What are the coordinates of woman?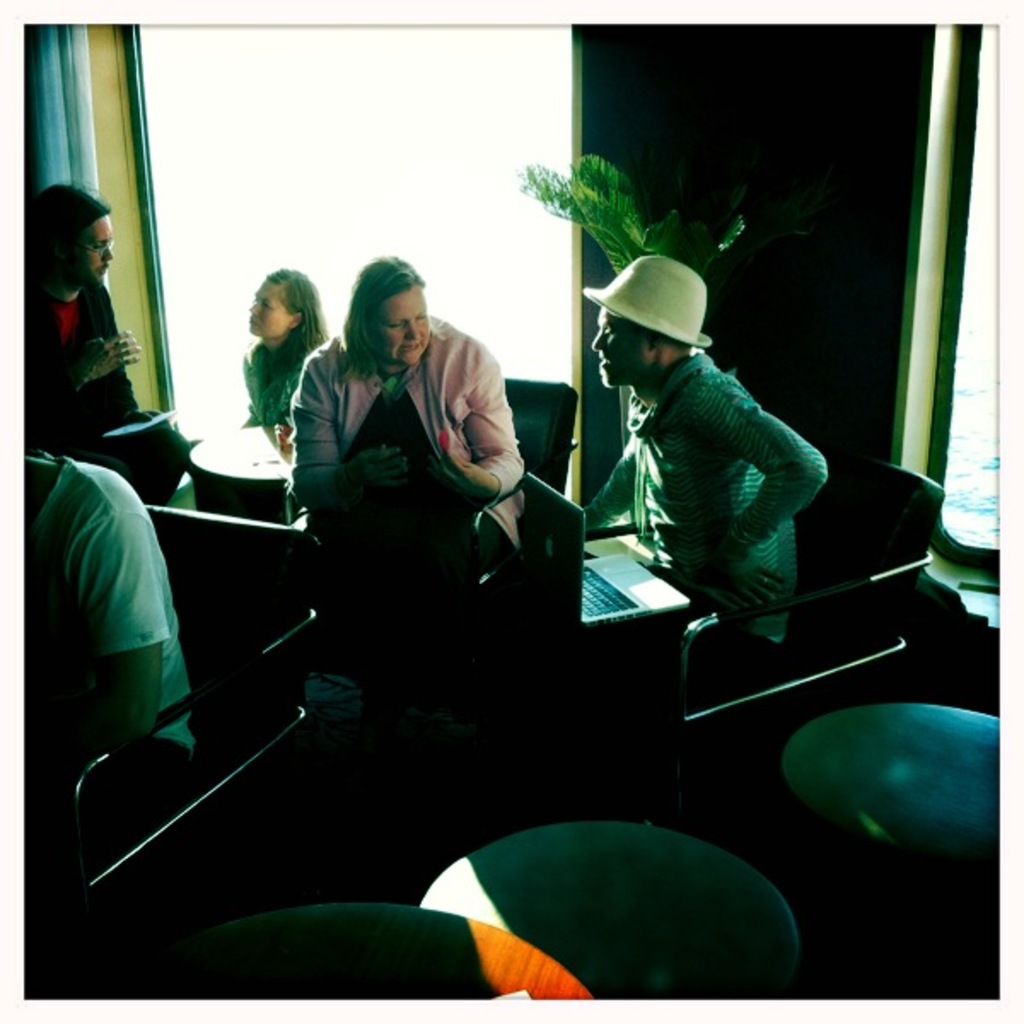
l=246, t=266, r=348, b=423.
